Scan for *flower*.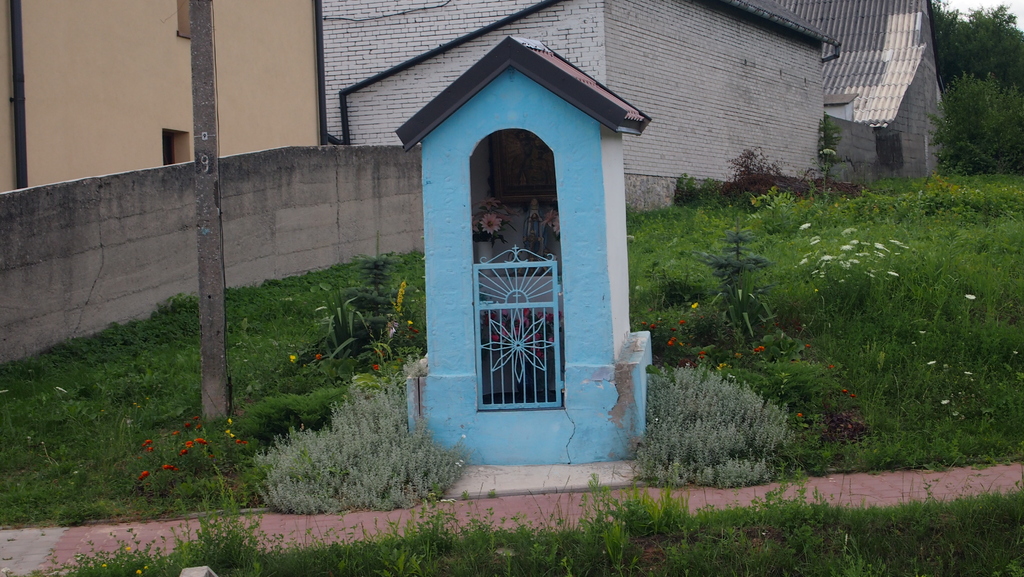
Scan result: (225,429,234,435).
